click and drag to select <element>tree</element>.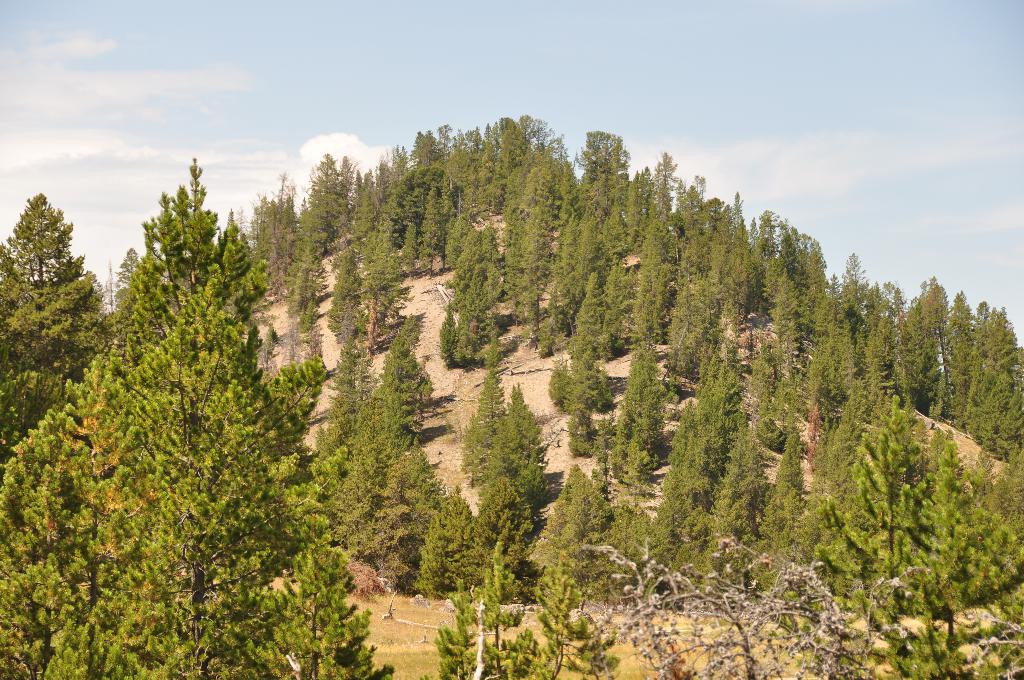
Selection: box(404, 232, 508, 373).
